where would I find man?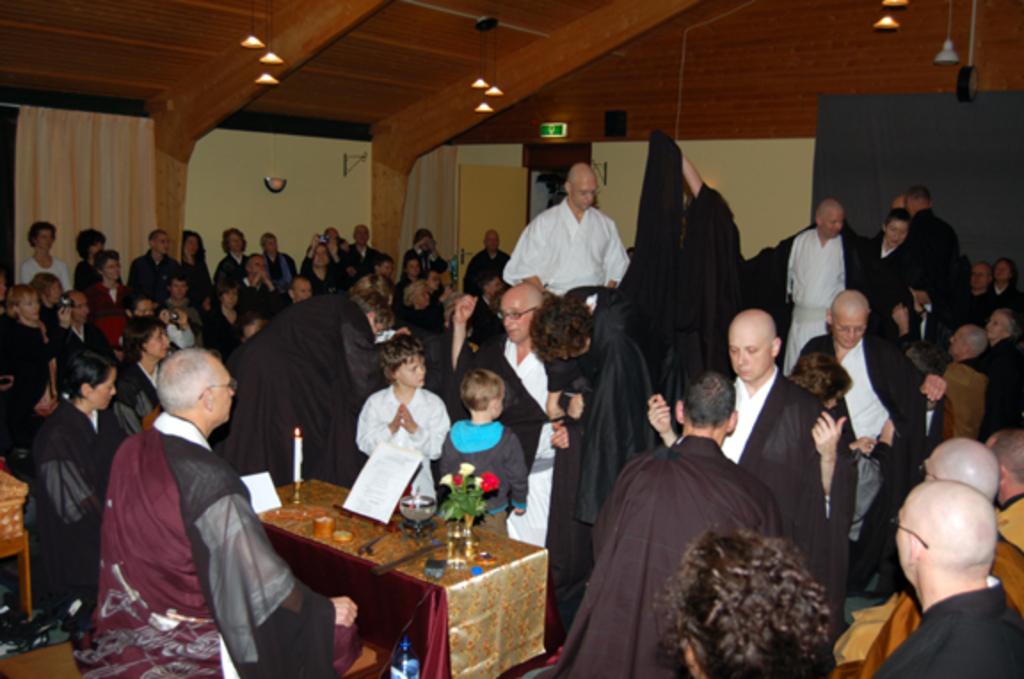
At [100, 348, 361, 677].
